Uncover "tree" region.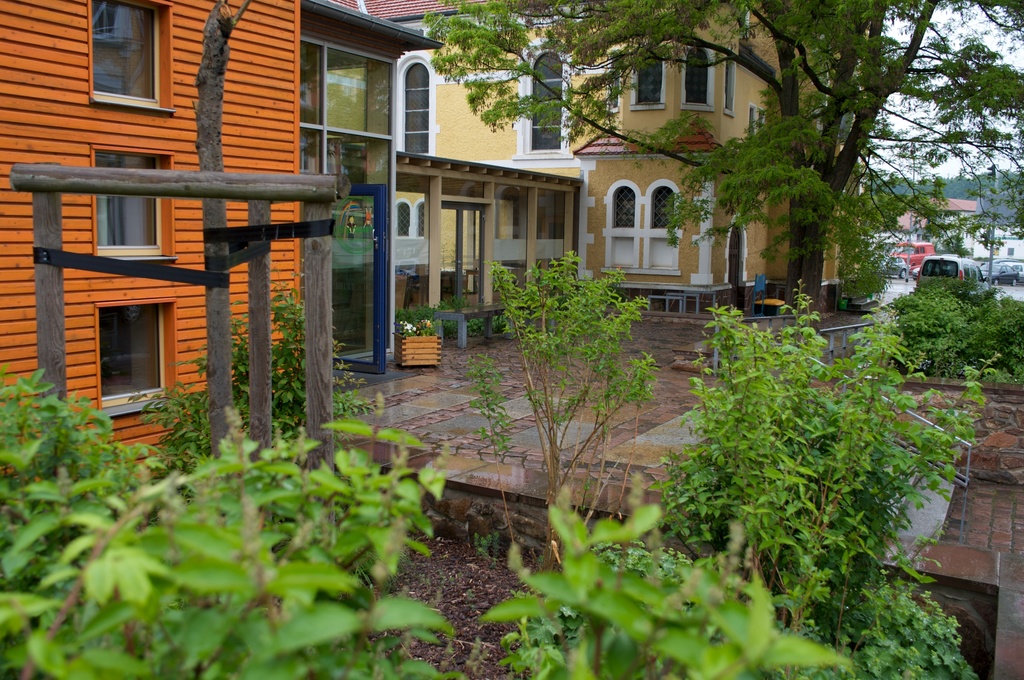
Uncovered: <region>458, 241, 657, 579</region>.
